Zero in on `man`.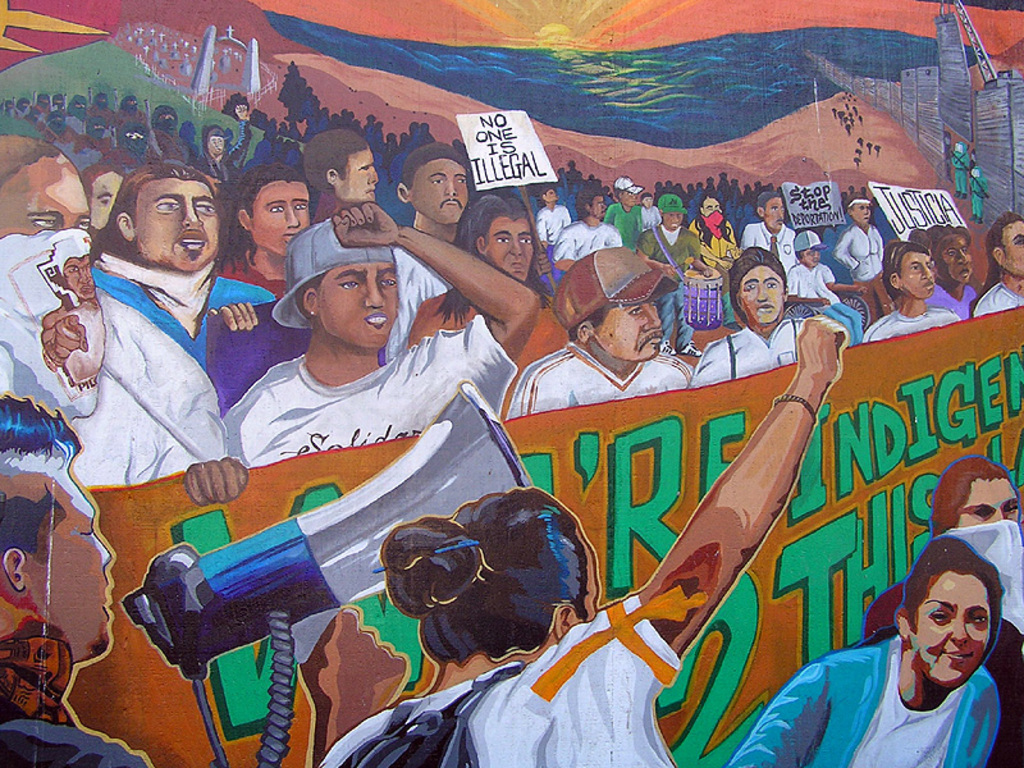
Zeroed in: [left=553, top=192, right=617, bottom=270].
